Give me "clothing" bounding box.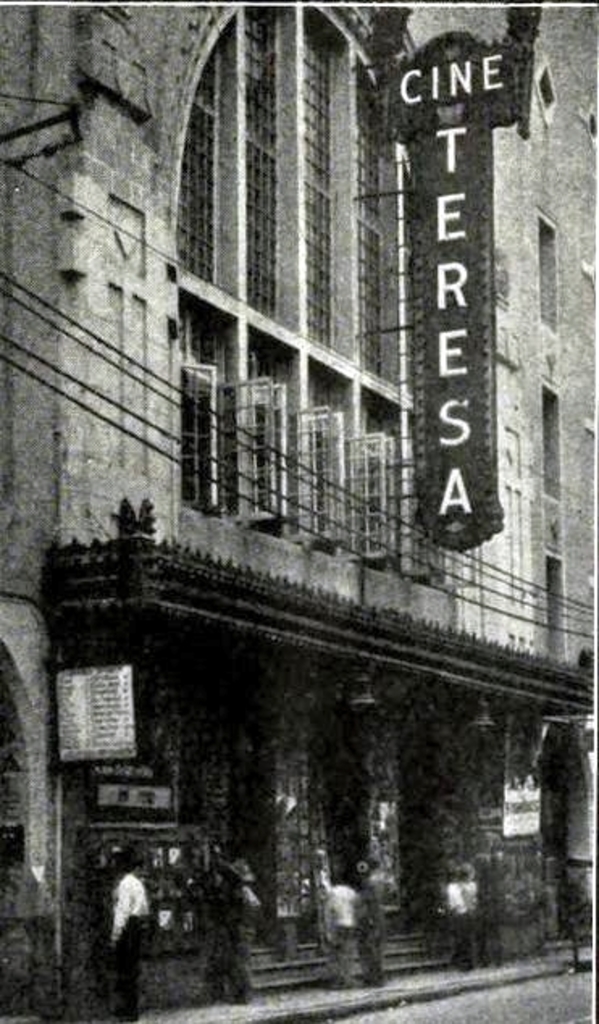
[321, 882, 360, 985].
